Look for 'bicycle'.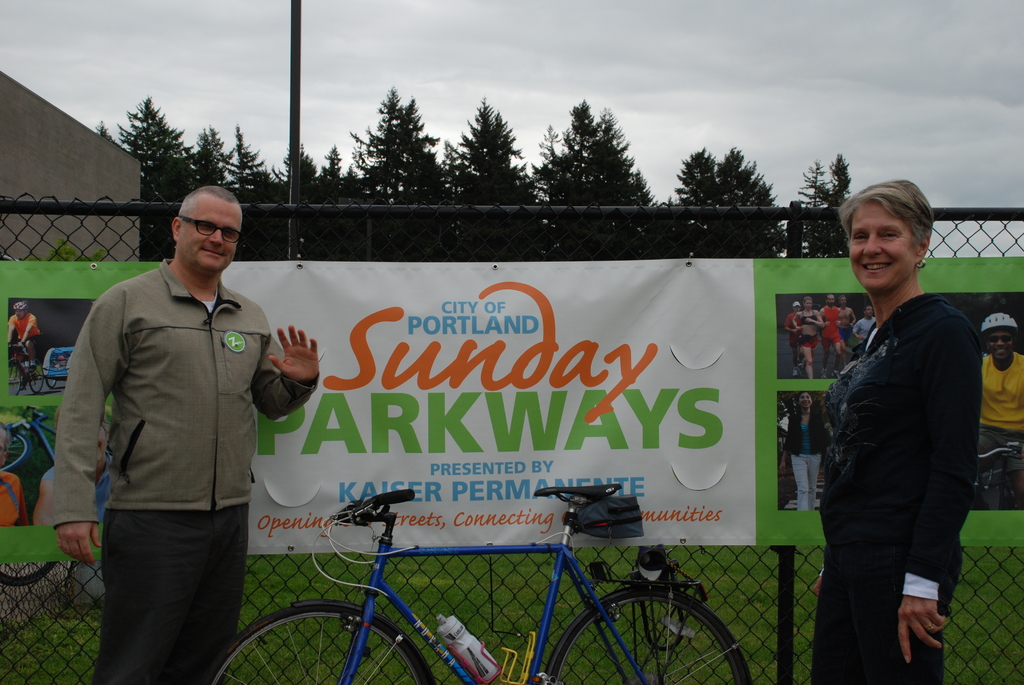
Found: BBox(0, 405, 118, 475).
